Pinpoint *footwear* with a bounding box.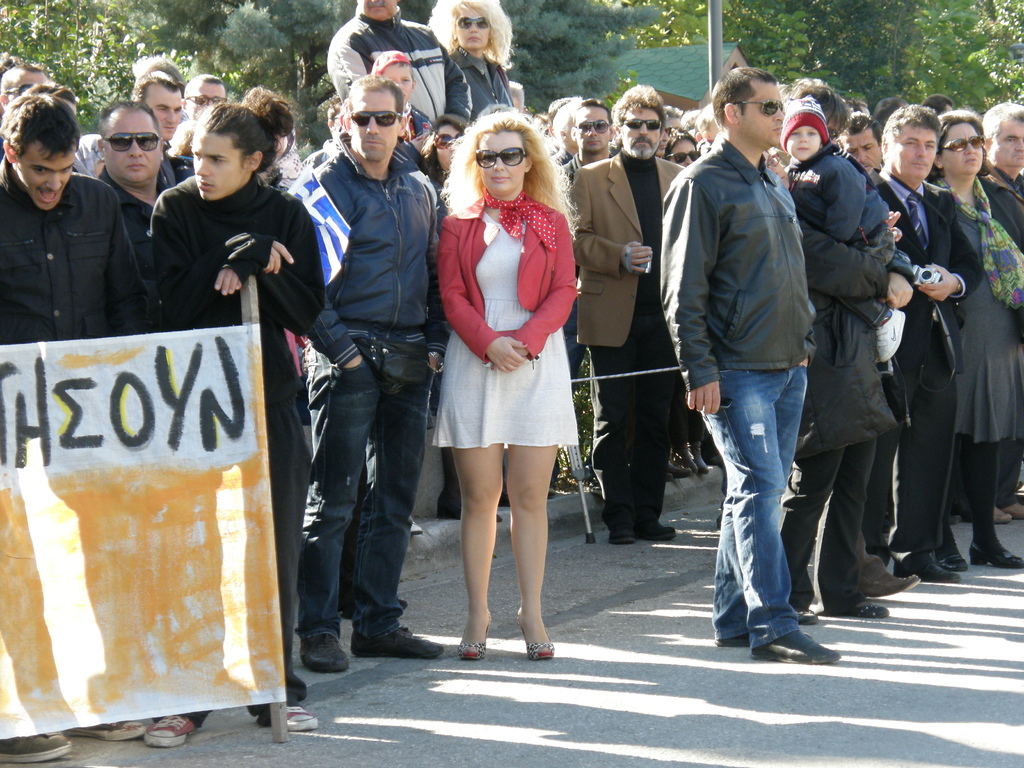
[667, 460, 689, 477].
